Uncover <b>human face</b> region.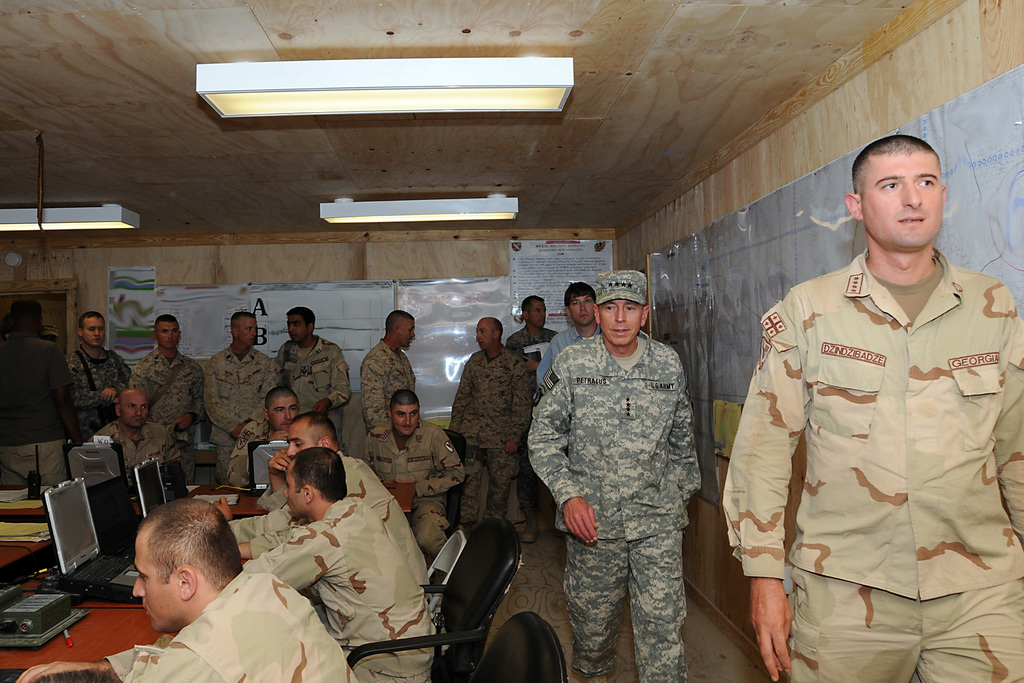
Uncovered: BBox(269, 398, 301, 439).
